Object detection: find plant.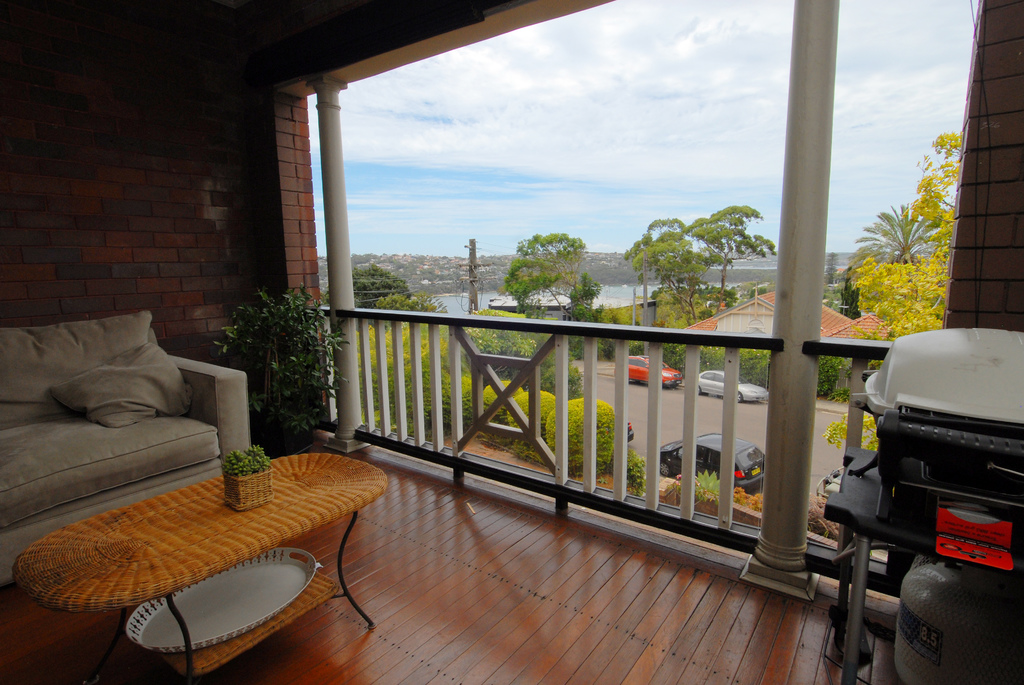
l=586, t=287, r=719, b=361.
